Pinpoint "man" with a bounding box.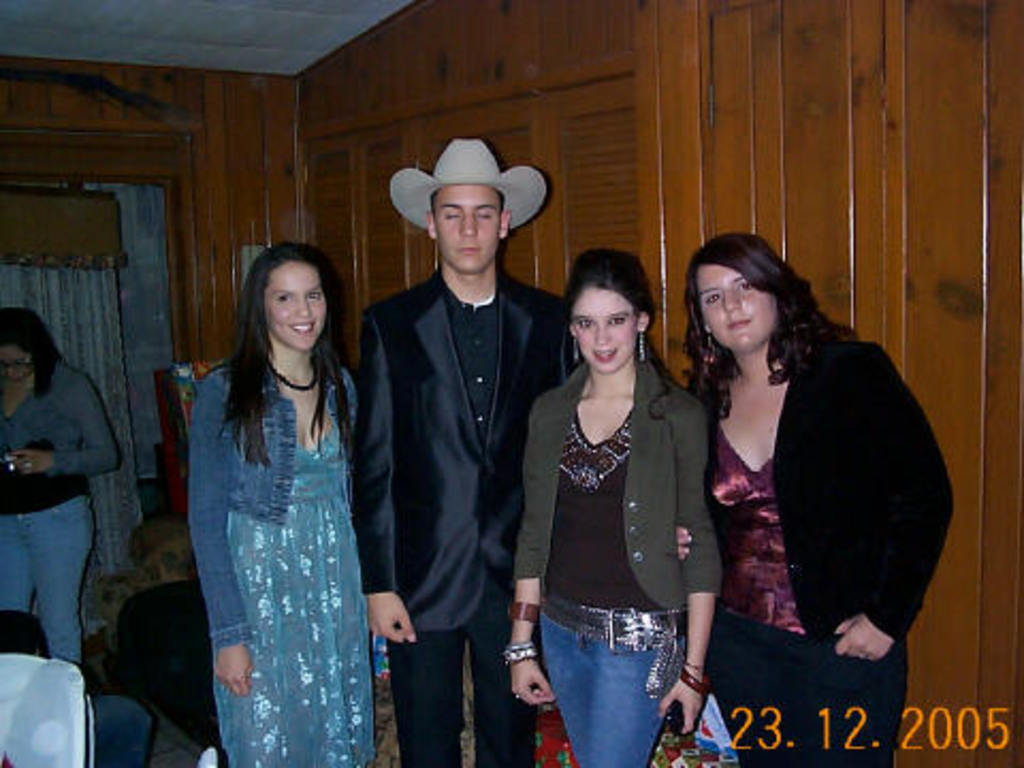
<box>343,139,563,757</box>.
